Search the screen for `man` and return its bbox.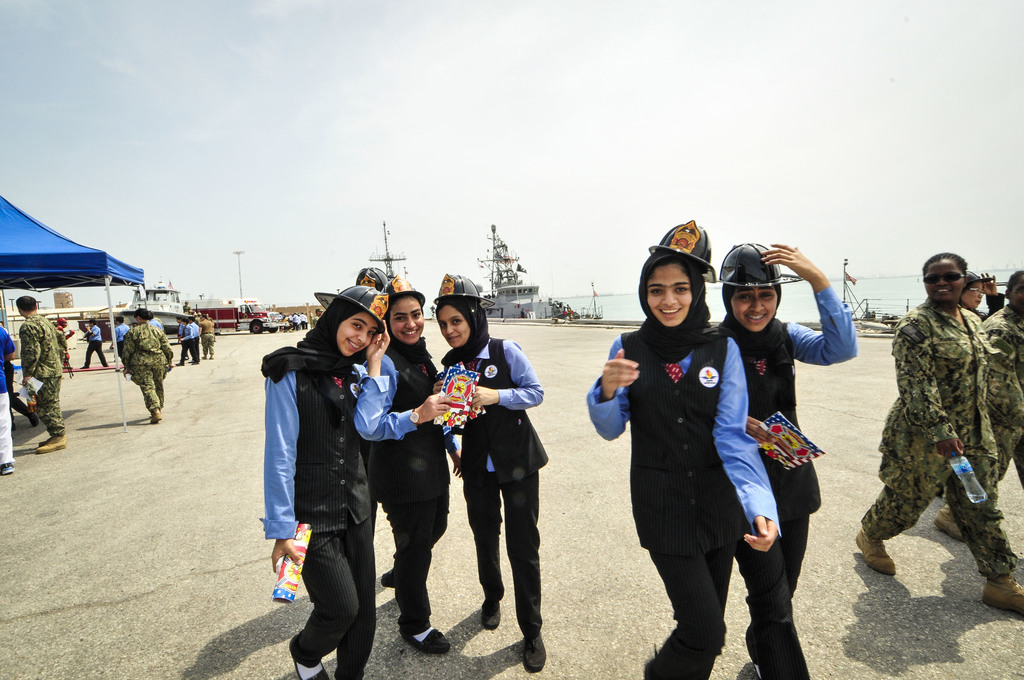
Found: region(79, 318, 110, 372).
